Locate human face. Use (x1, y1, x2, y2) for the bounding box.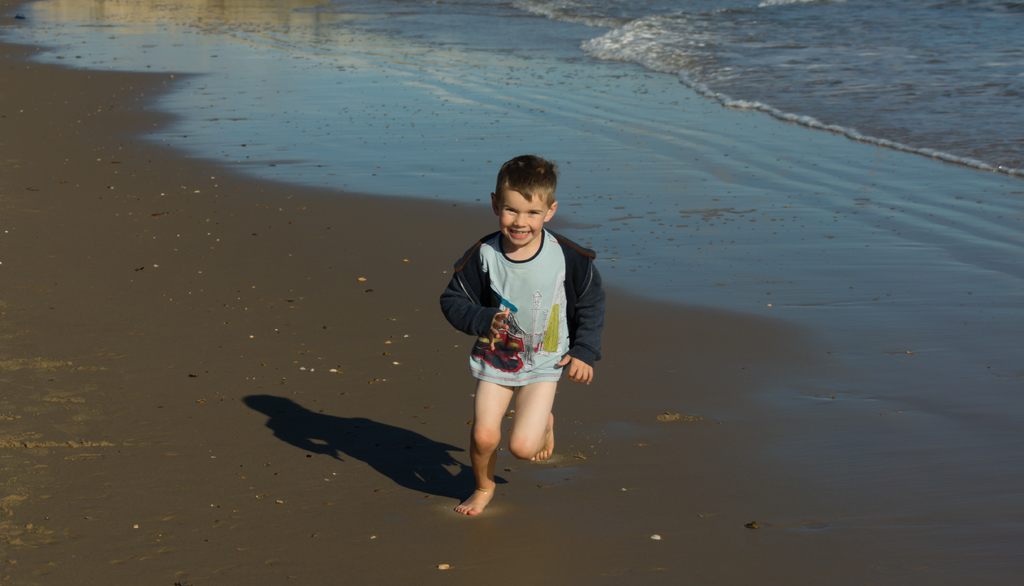
(498, 190, 548, 245).
